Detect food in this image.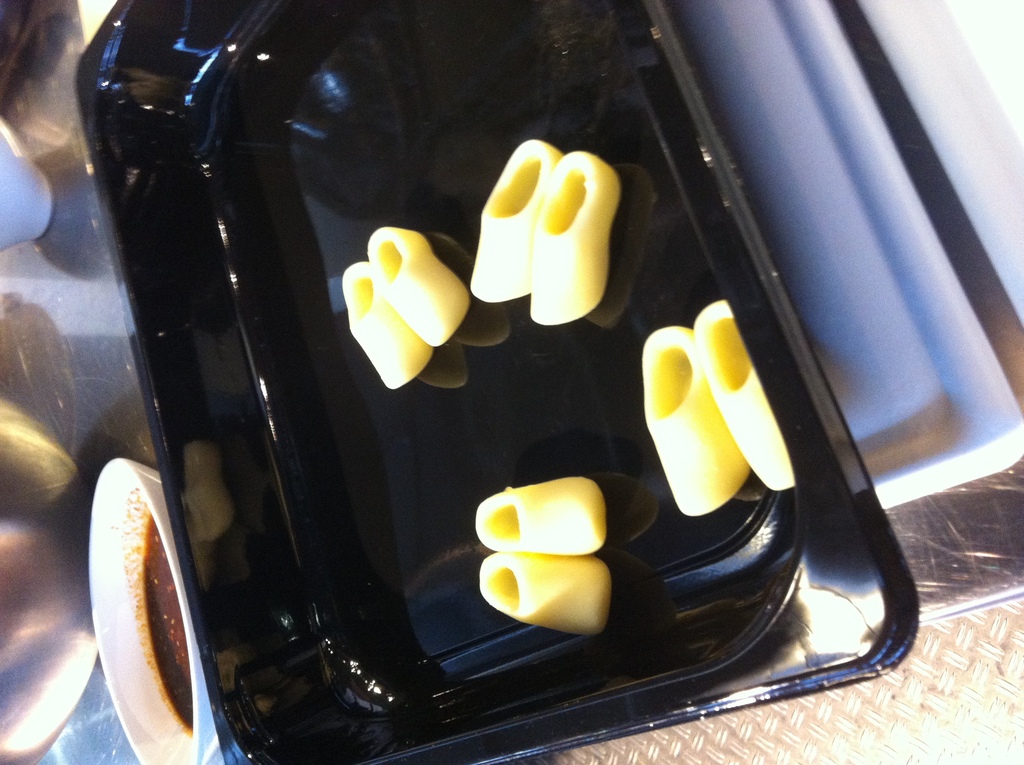
Detection: (342, 261, 435, 392).
